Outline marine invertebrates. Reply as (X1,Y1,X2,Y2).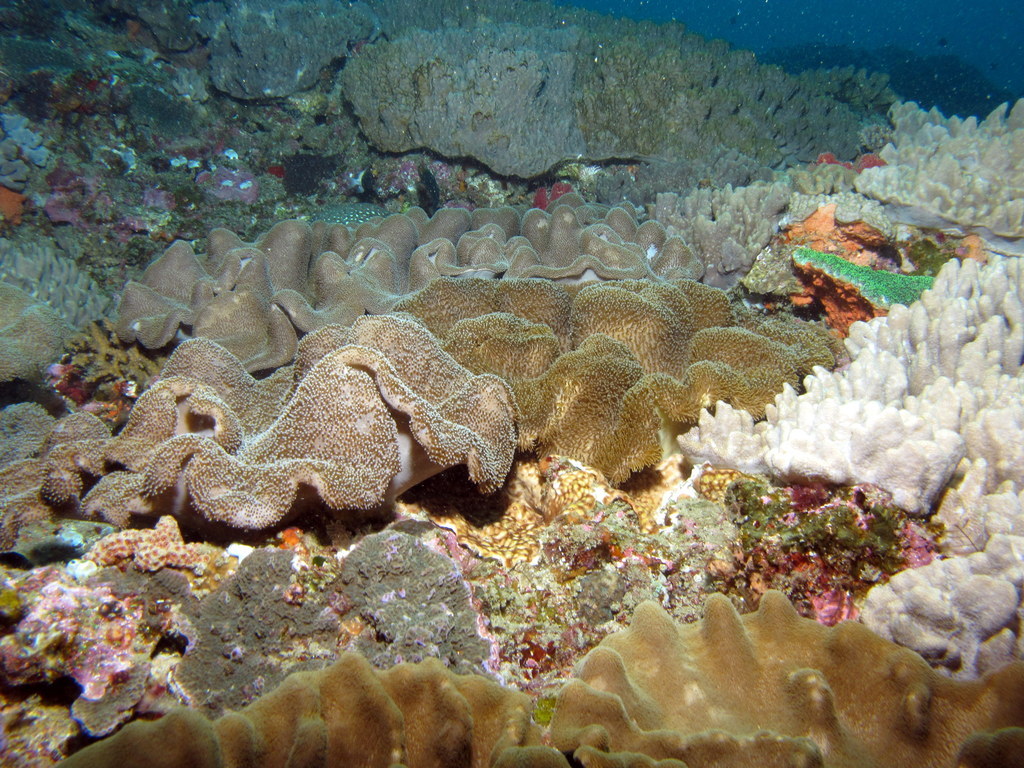
(107,310,518,570).
